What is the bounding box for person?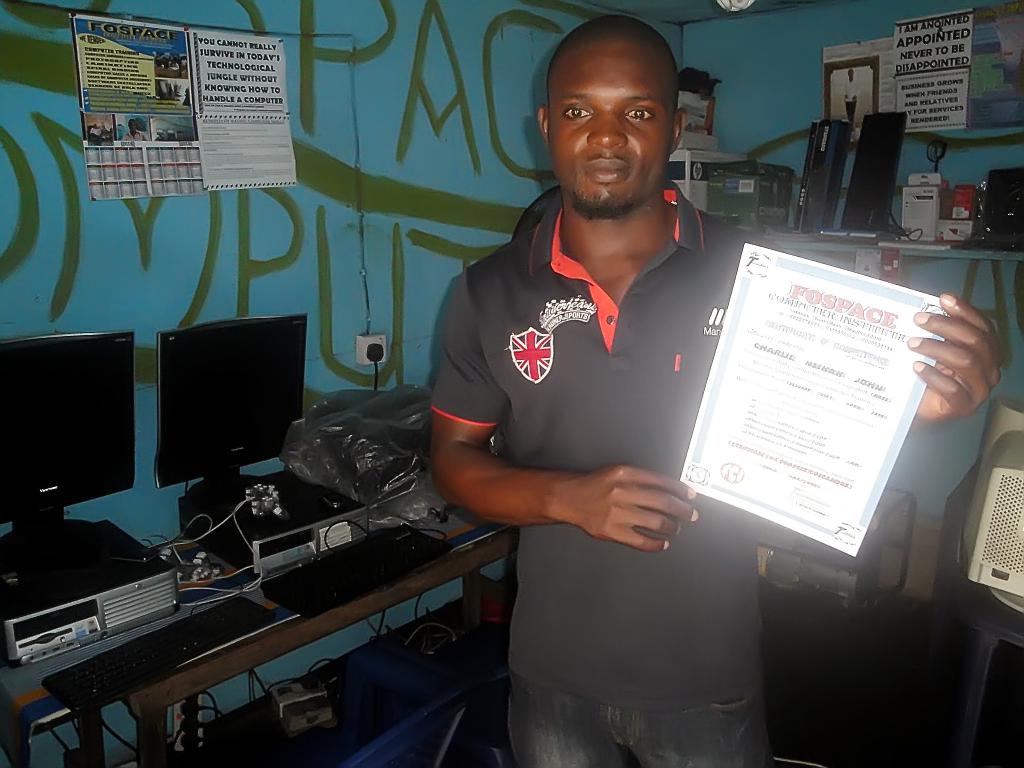
{"left": 100, "top": 124, "right": 110, "bottom": 138}.
